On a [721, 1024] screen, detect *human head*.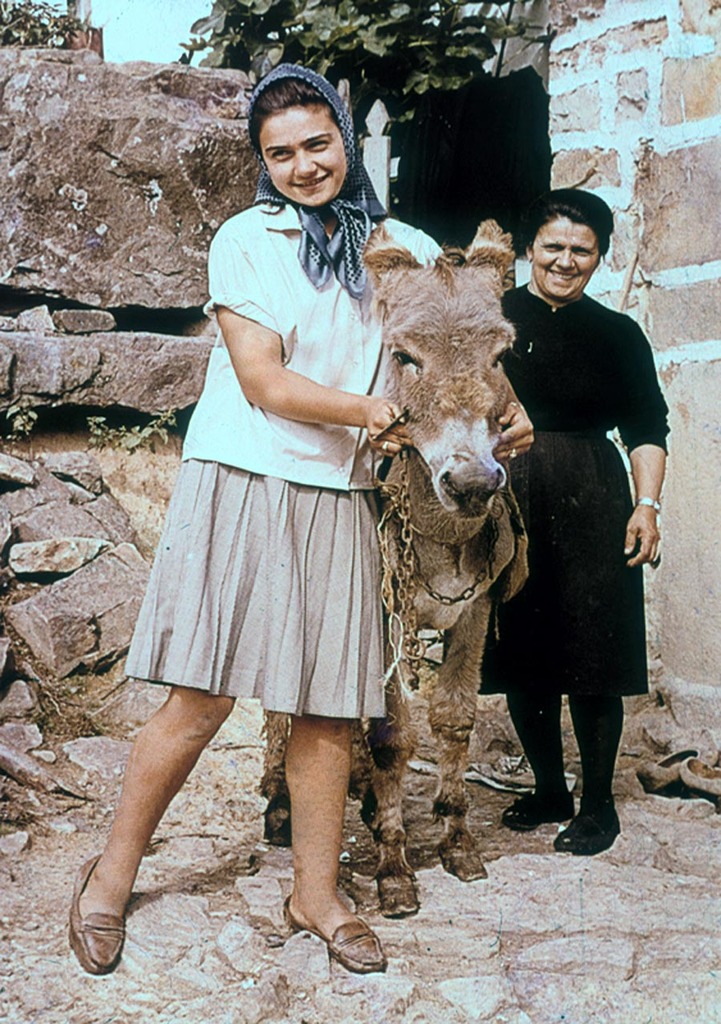
{"x1": 524, "y1": 189, "x2": 615, "y2": 305}.
